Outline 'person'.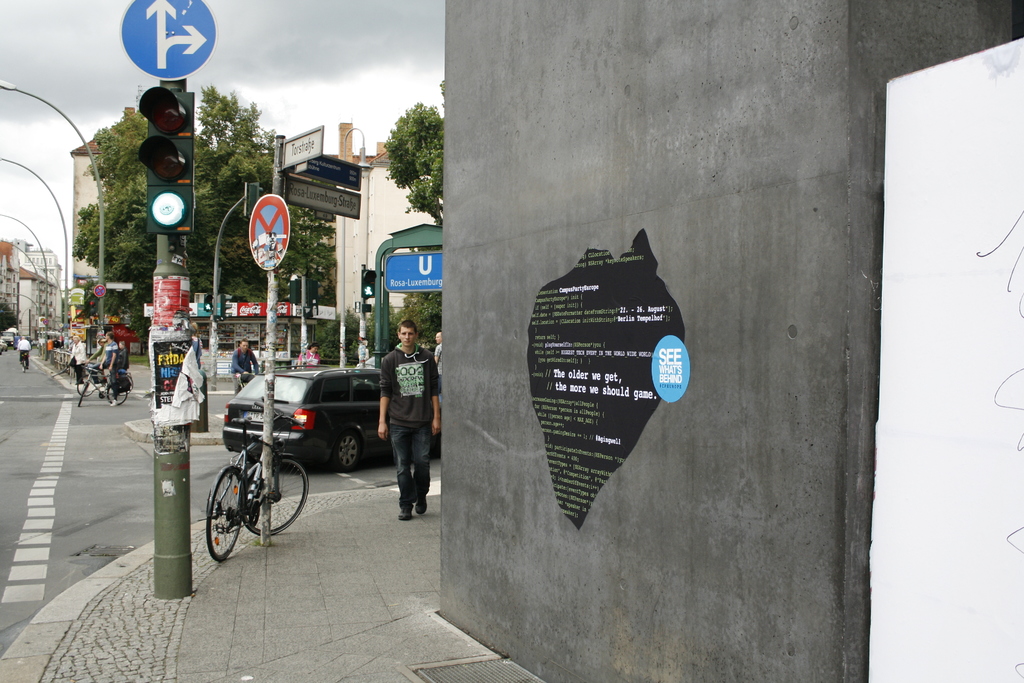
Outline: rect(232, 340, 261, 390).
